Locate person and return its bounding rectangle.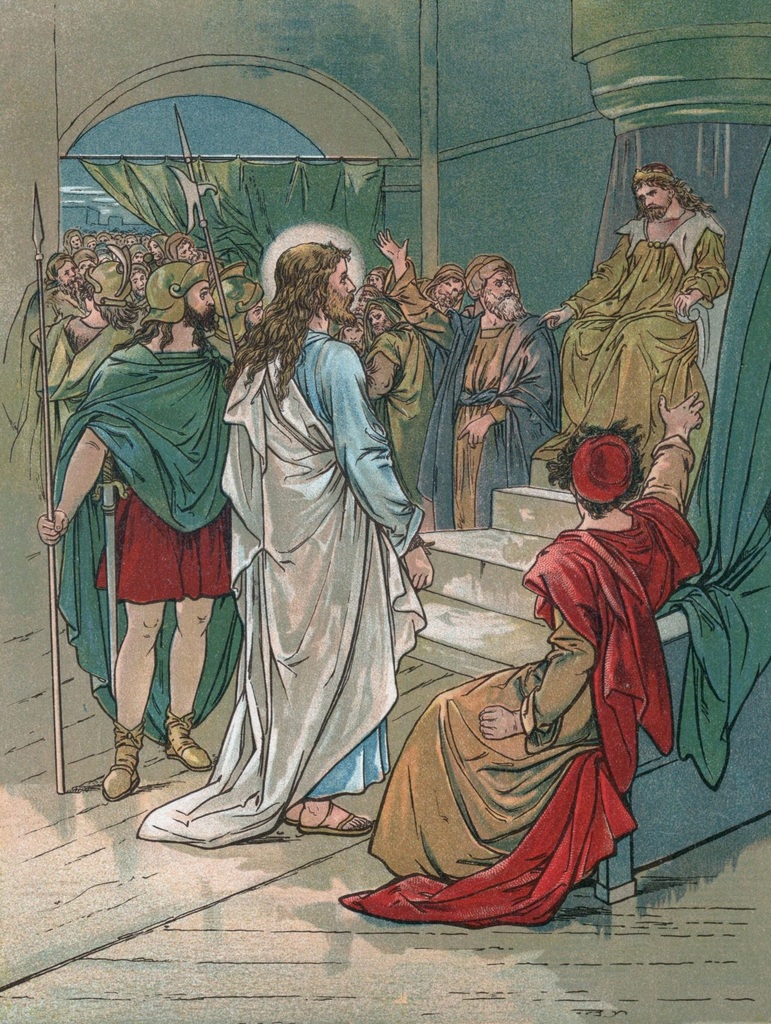
box=[342, 381, 715, 918].
